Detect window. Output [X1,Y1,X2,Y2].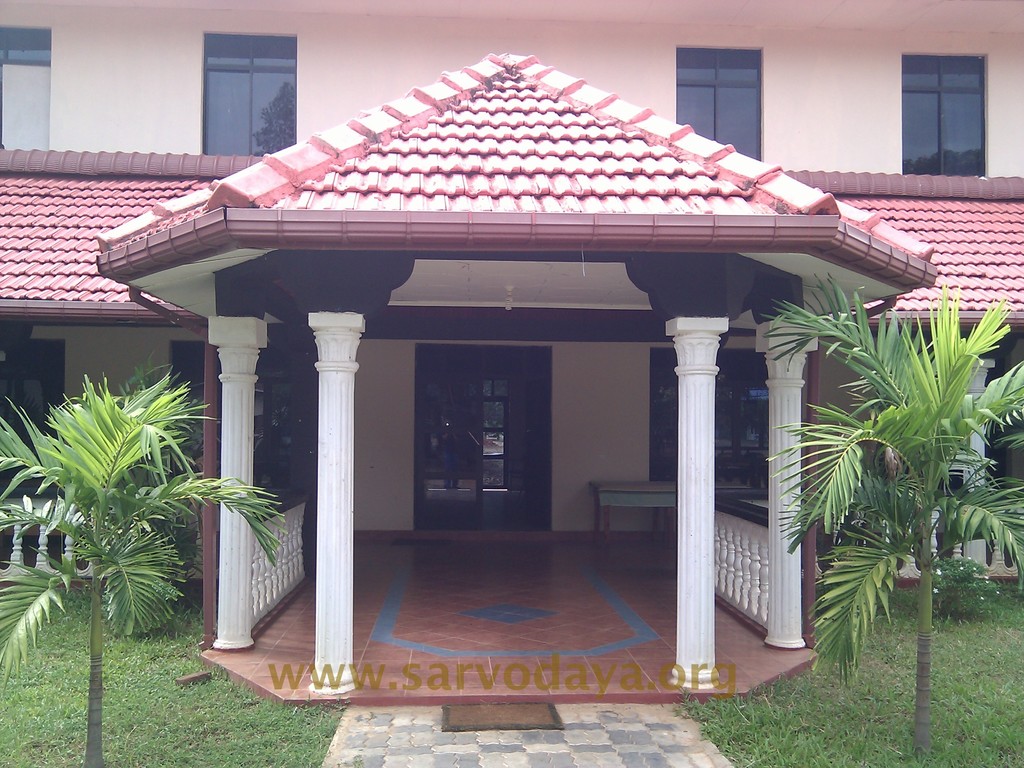
[902,54,989,180].
